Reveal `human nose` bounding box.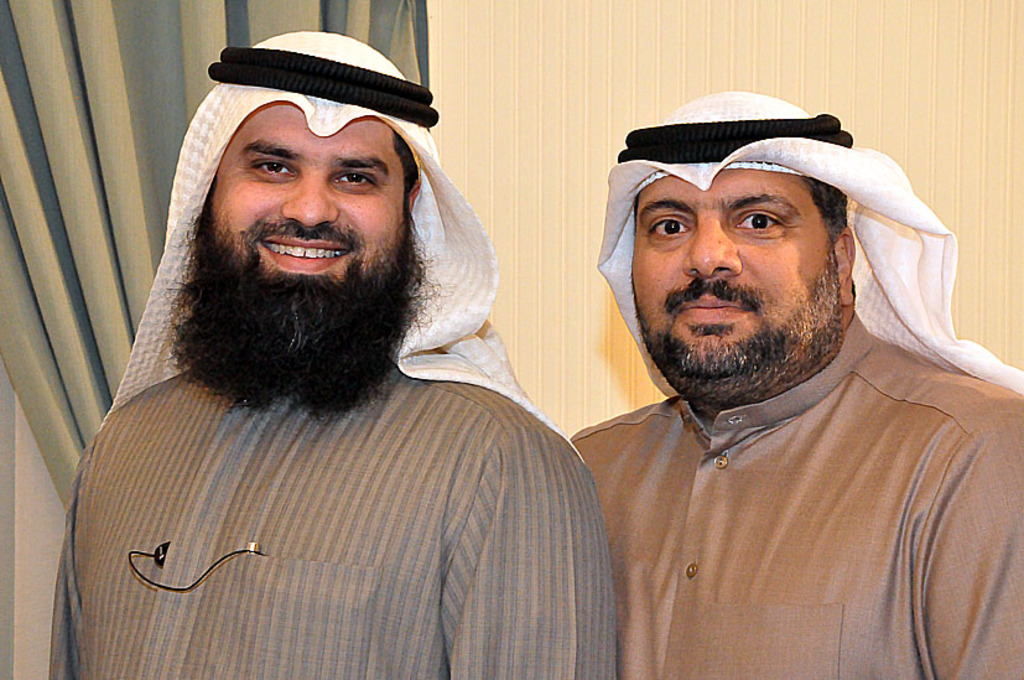
Revealed: Rect(682, 217, 740, 275).
